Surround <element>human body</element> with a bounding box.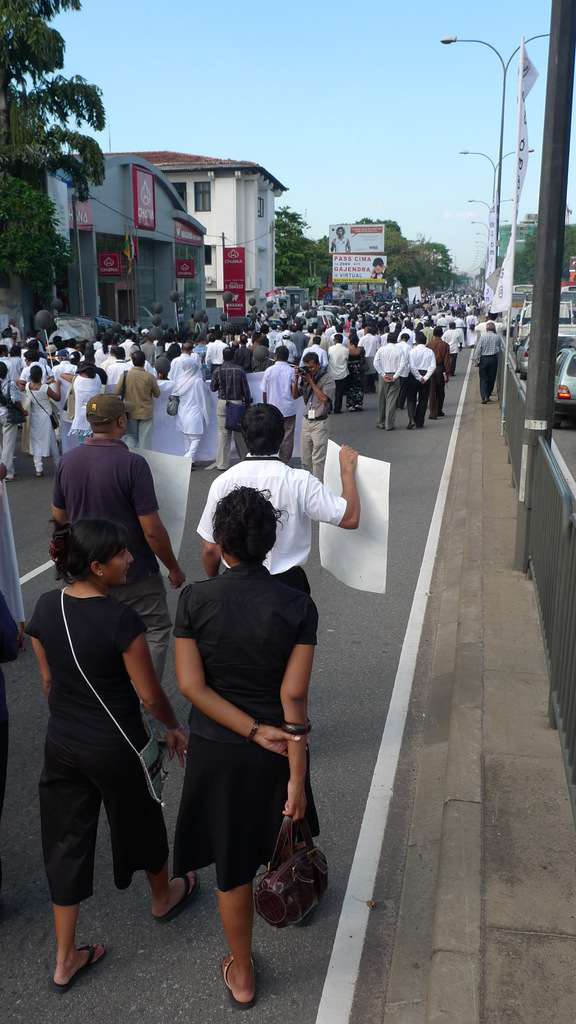
392,332,413,402.
